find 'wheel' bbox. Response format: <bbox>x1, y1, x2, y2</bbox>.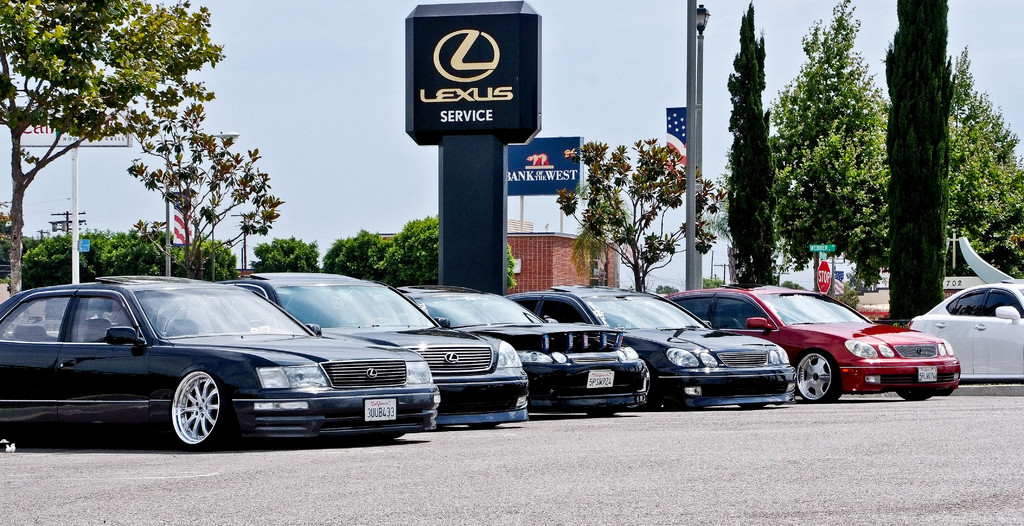
<bbox>740, 403, 767, 417</bbox>.
